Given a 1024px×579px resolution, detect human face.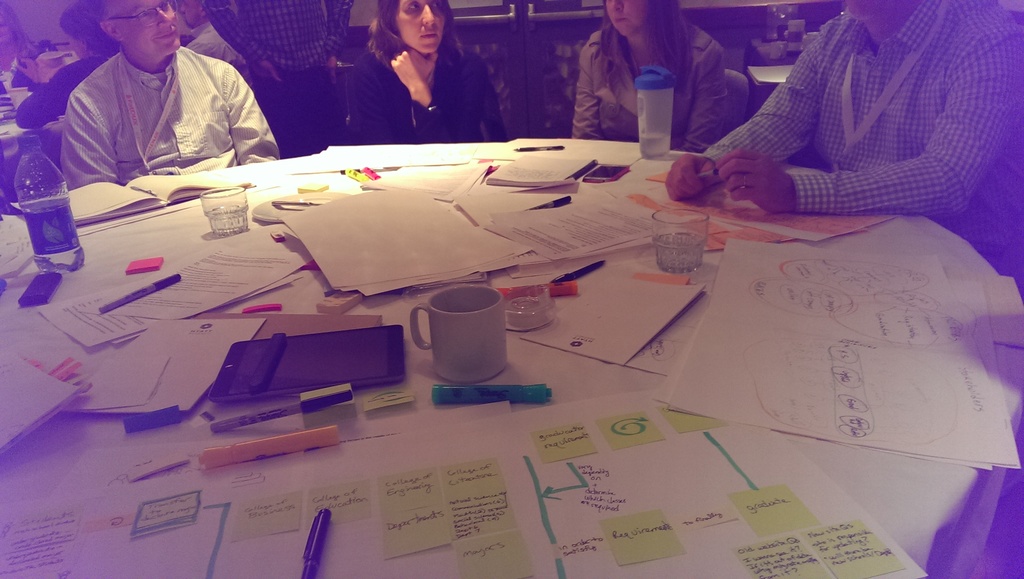
Rect(603, 0, 645, 33).
